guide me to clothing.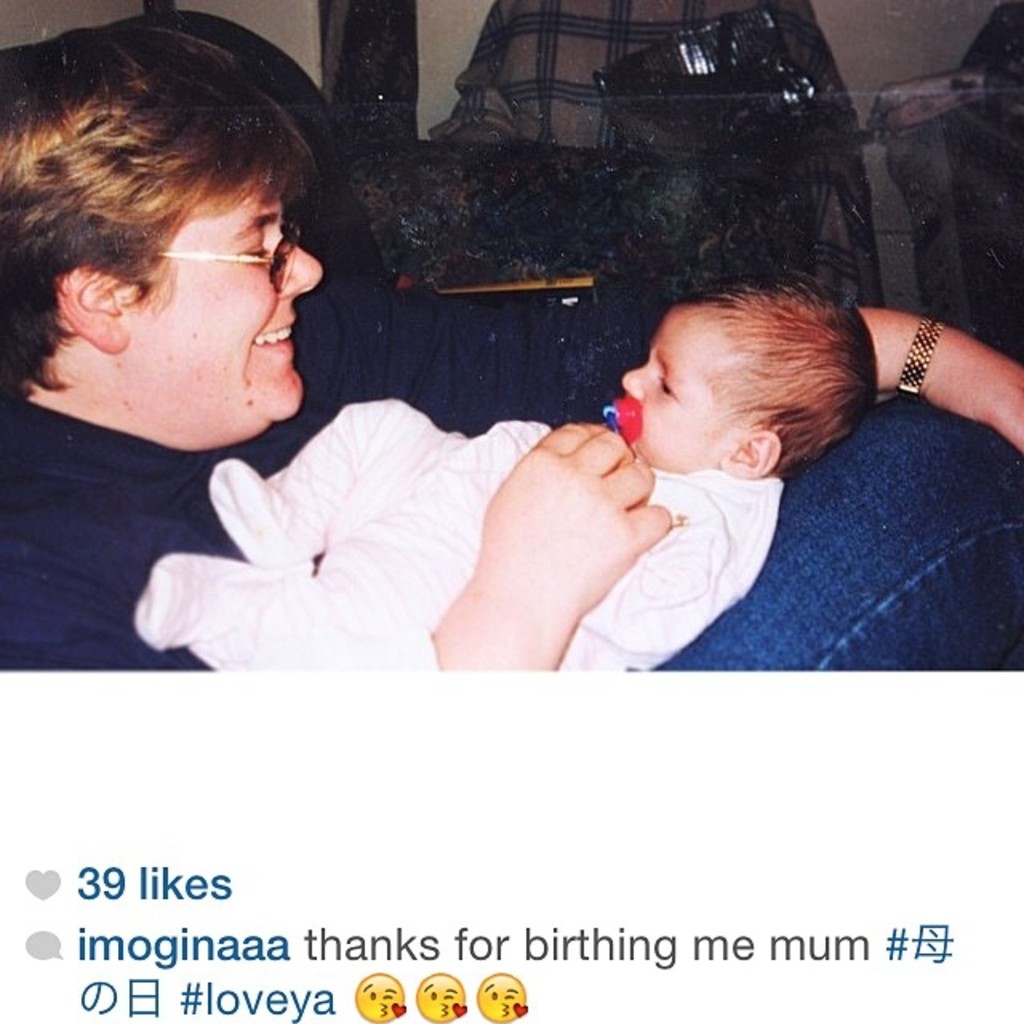
Guidance: 138, 398, 782, 680.
